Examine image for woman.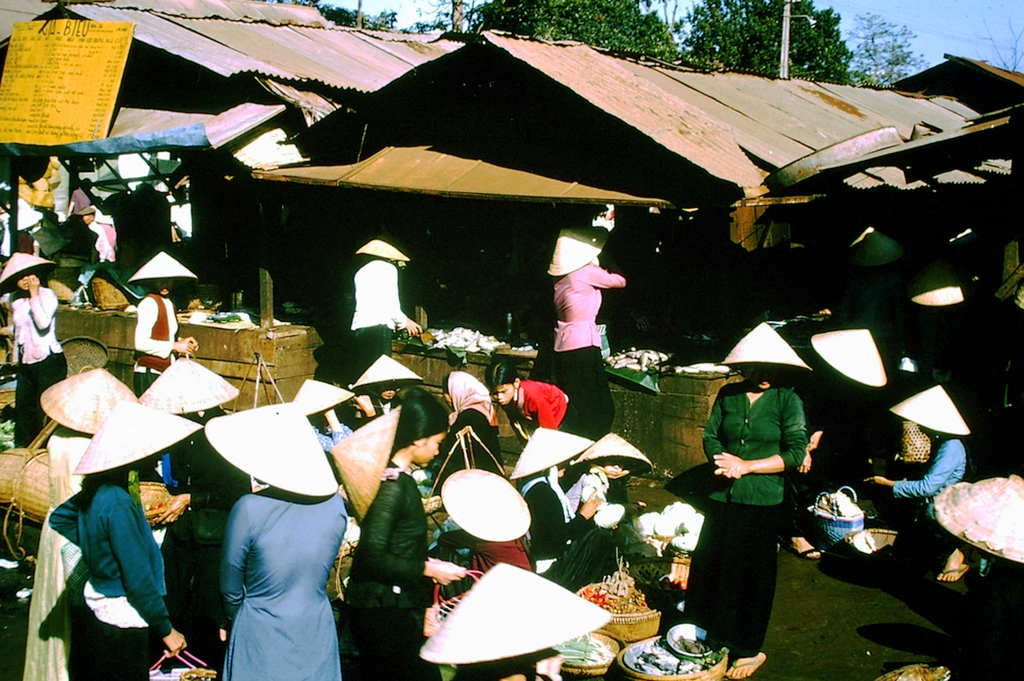
Examination result: [135,245,198,396].
